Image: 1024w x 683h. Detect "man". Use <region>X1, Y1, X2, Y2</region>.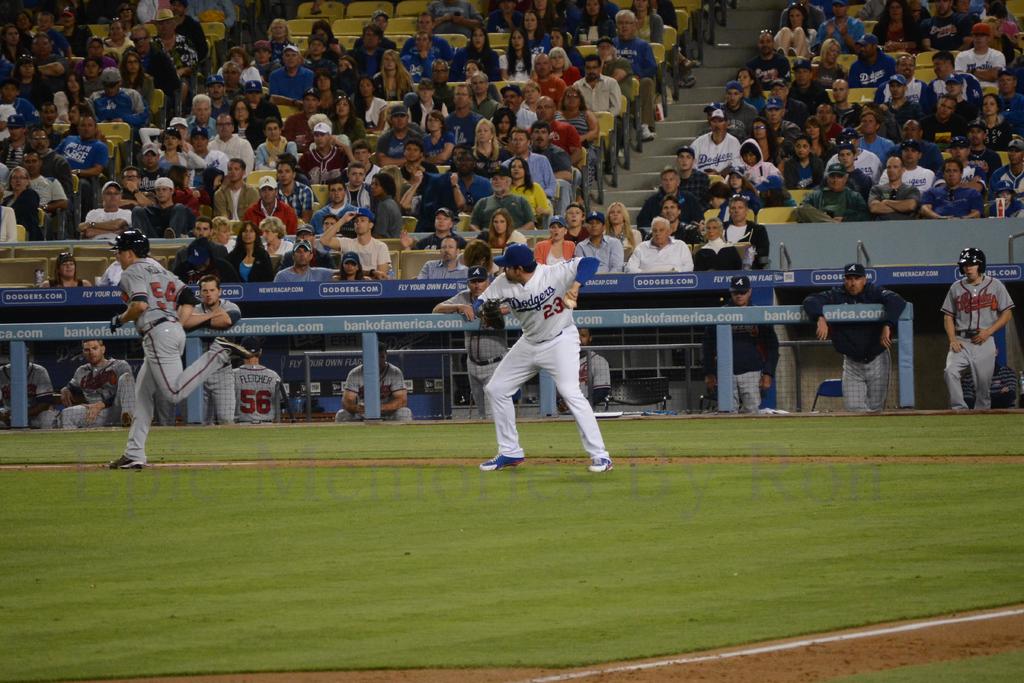
<region>253, 176, 307, 236</region>.
